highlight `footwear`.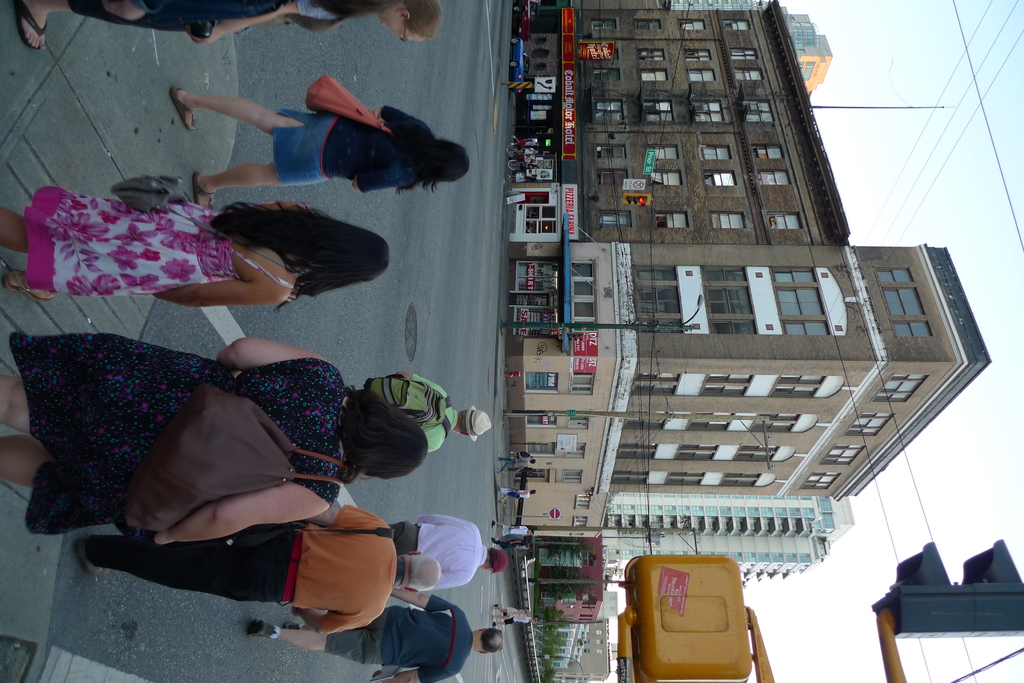
Highlighted region: <region>4, 271, 58, 304</region>.
